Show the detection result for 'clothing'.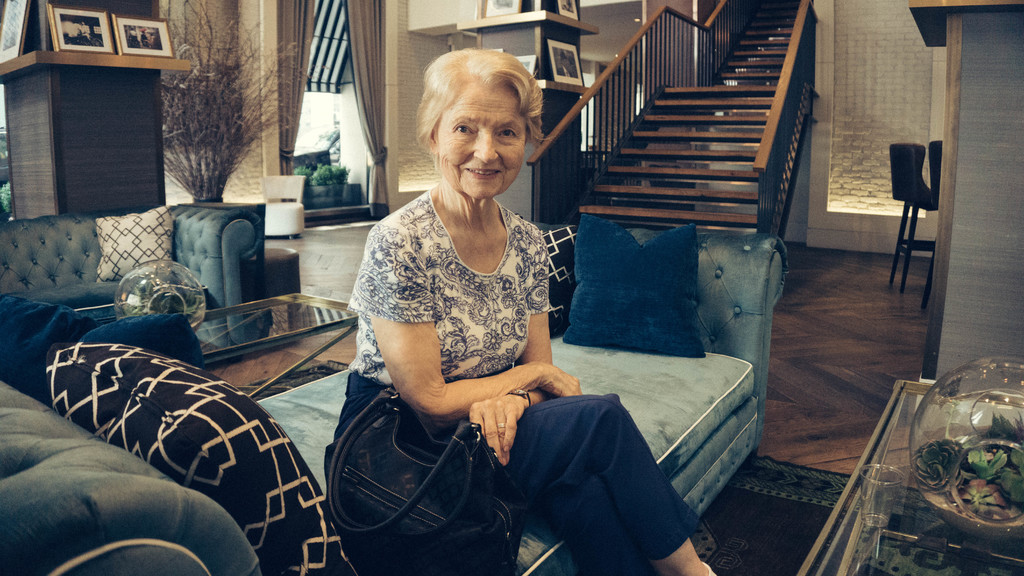
select_region(362, 182, 565, 426).
